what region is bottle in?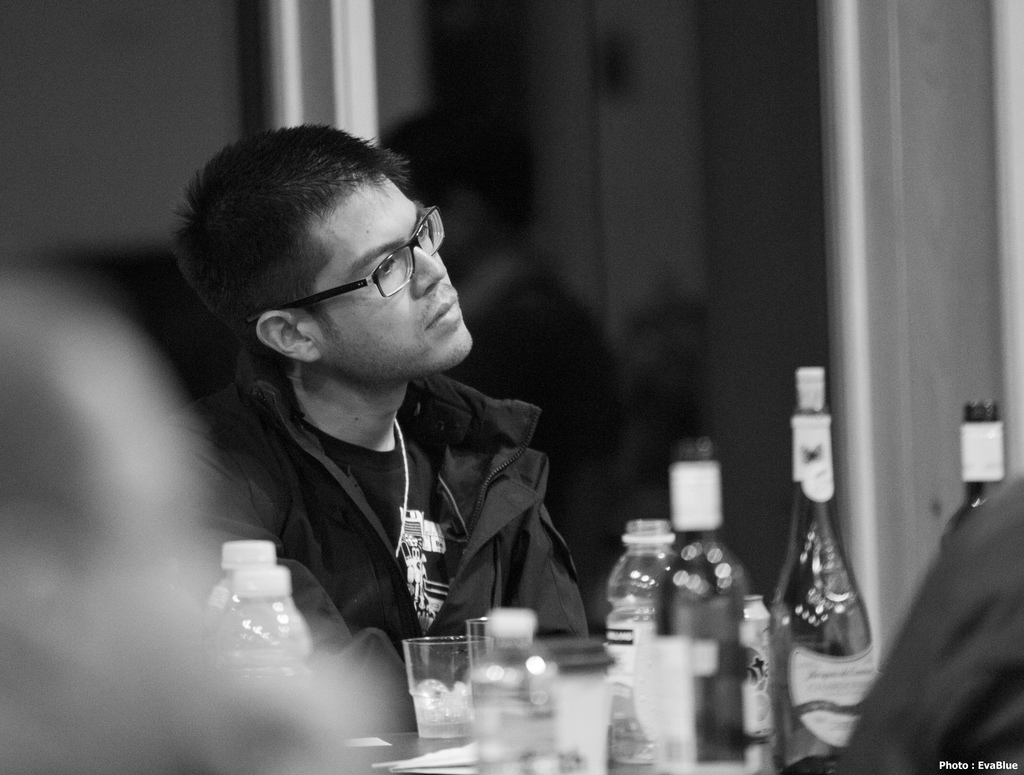
{"left": 223, "top": 556, "right": 315, "bottom": 680}.
